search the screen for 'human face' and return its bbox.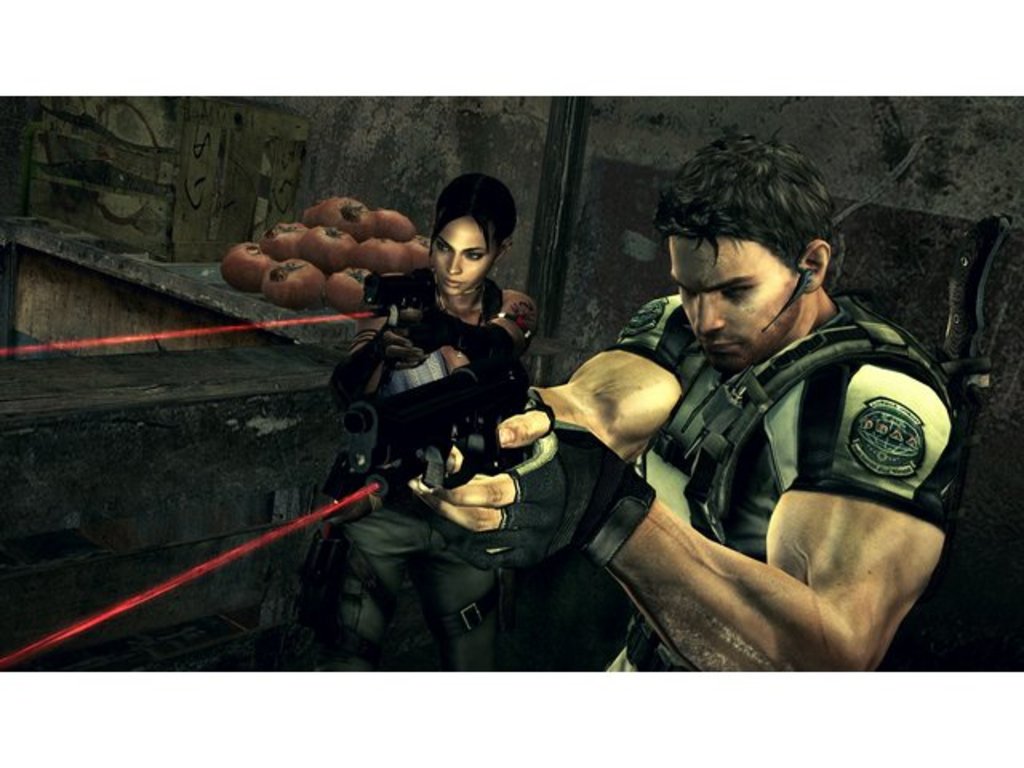
Found: <bbox>430, 218, 491, 294</bbox>.
